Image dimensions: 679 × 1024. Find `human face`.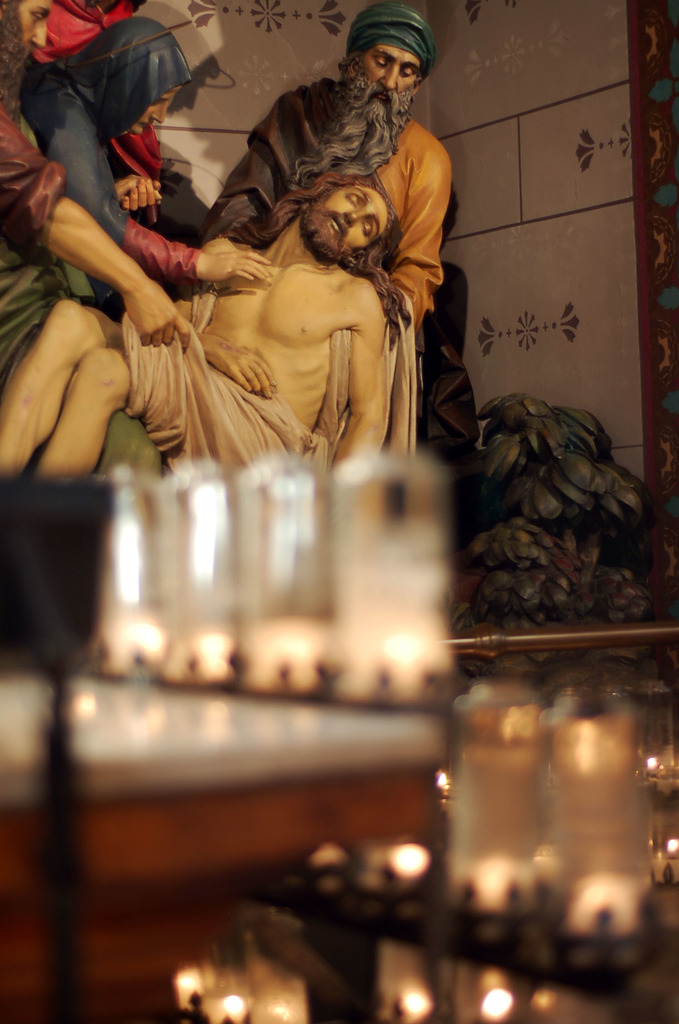
(138, 81, 174, 128).
